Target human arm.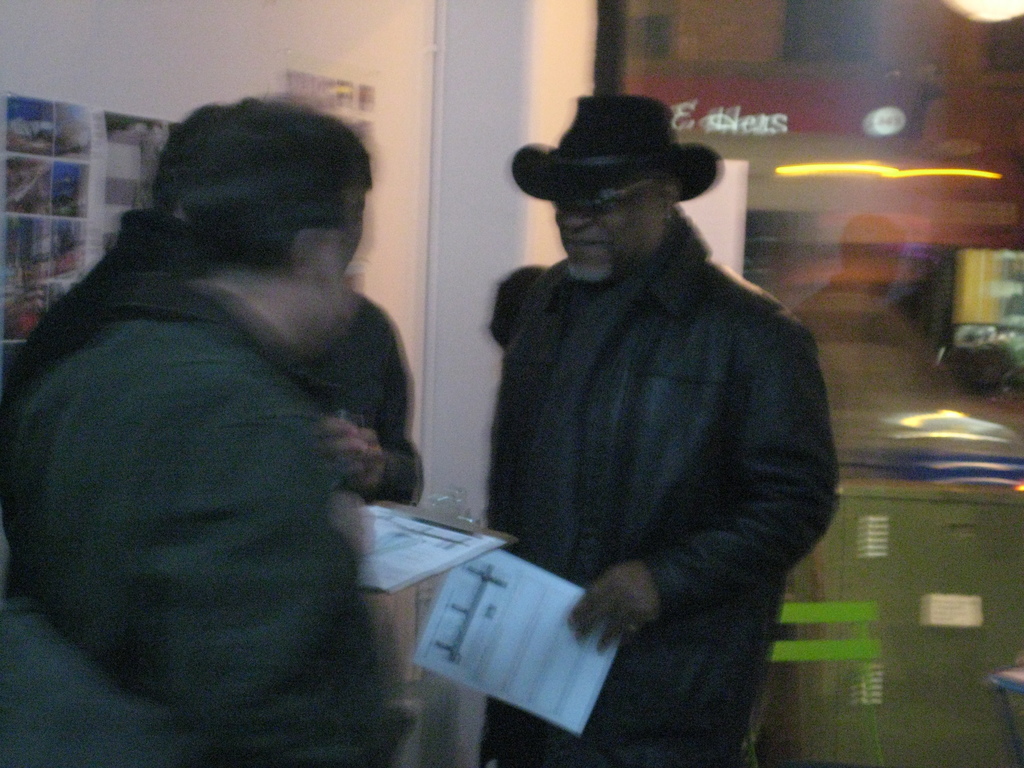
Target region: <bbox>477, 271, 564, 548</bbox>.
